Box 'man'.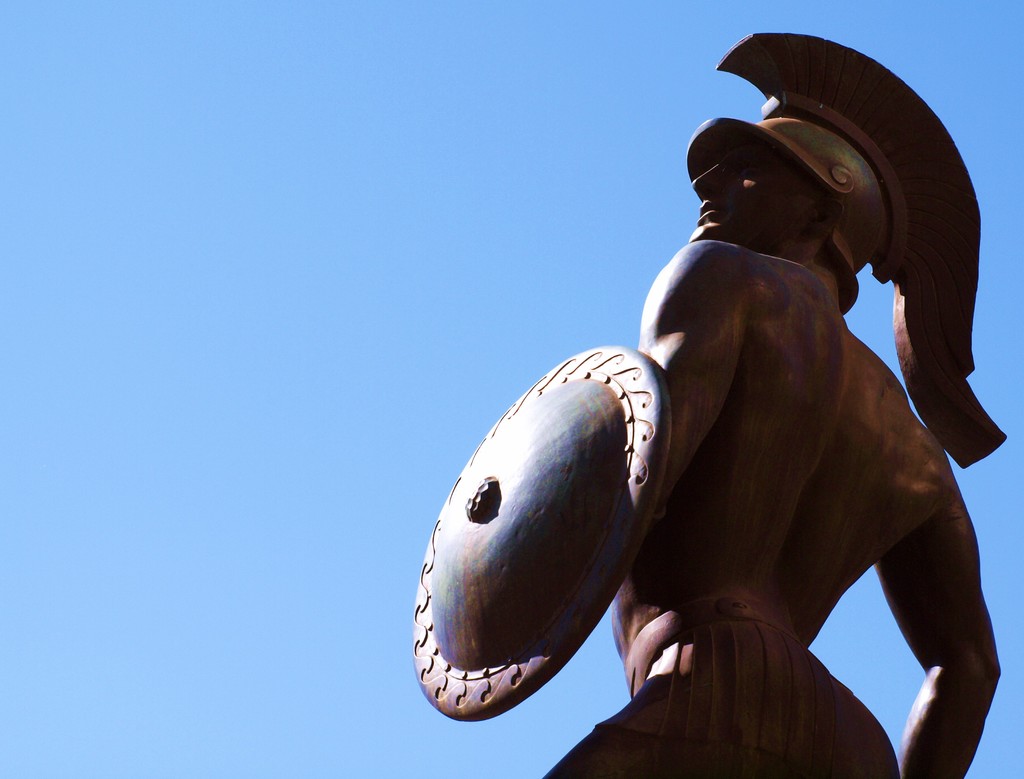
region(579, 76, 985, 769).
